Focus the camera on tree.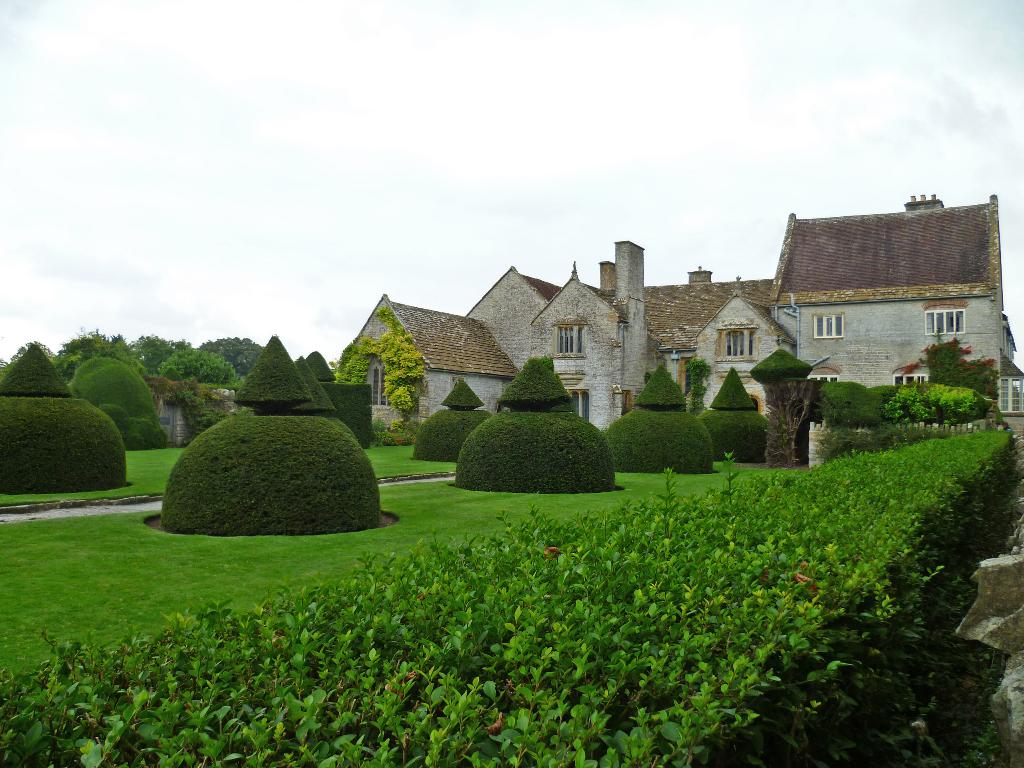
Focus region: 408/382/488/464.
